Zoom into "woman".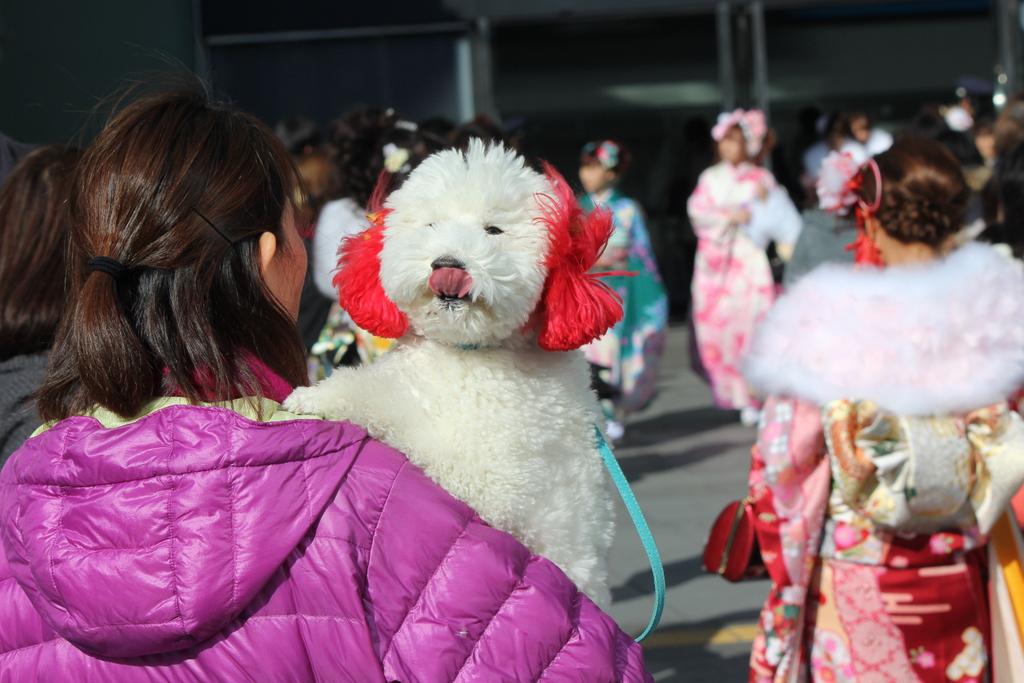
Zoom target: <bbox>0, 139, 86, 466</bbox>.
